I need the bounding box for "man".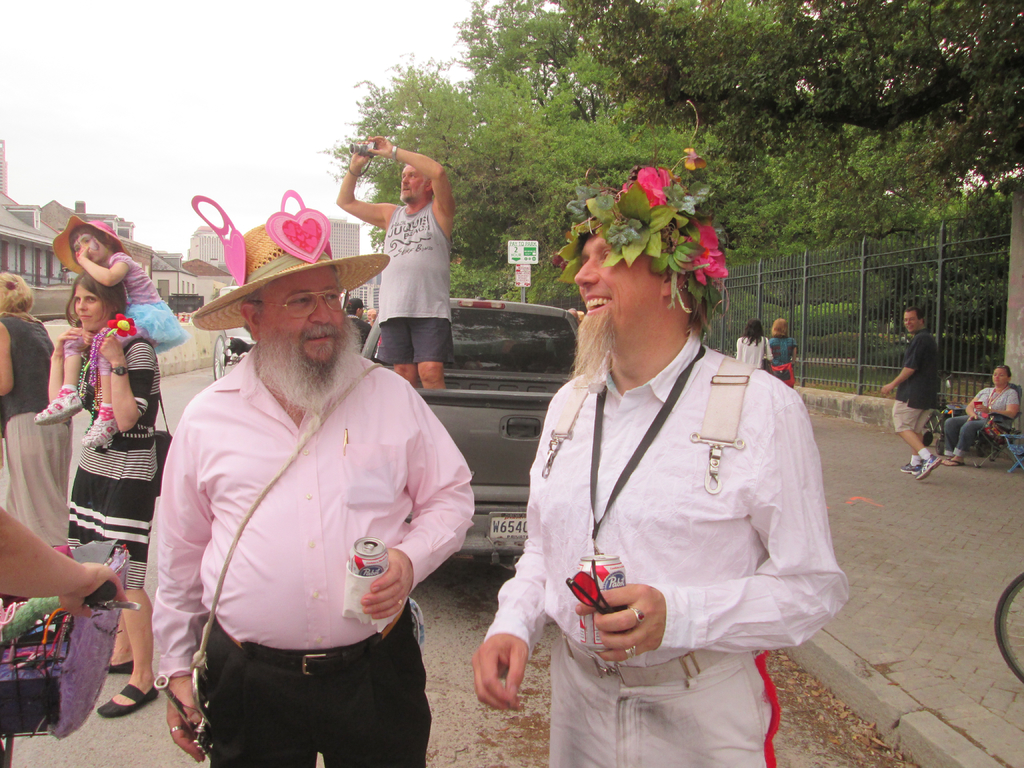
Here it is: box=[333, 132, 455, 390].
